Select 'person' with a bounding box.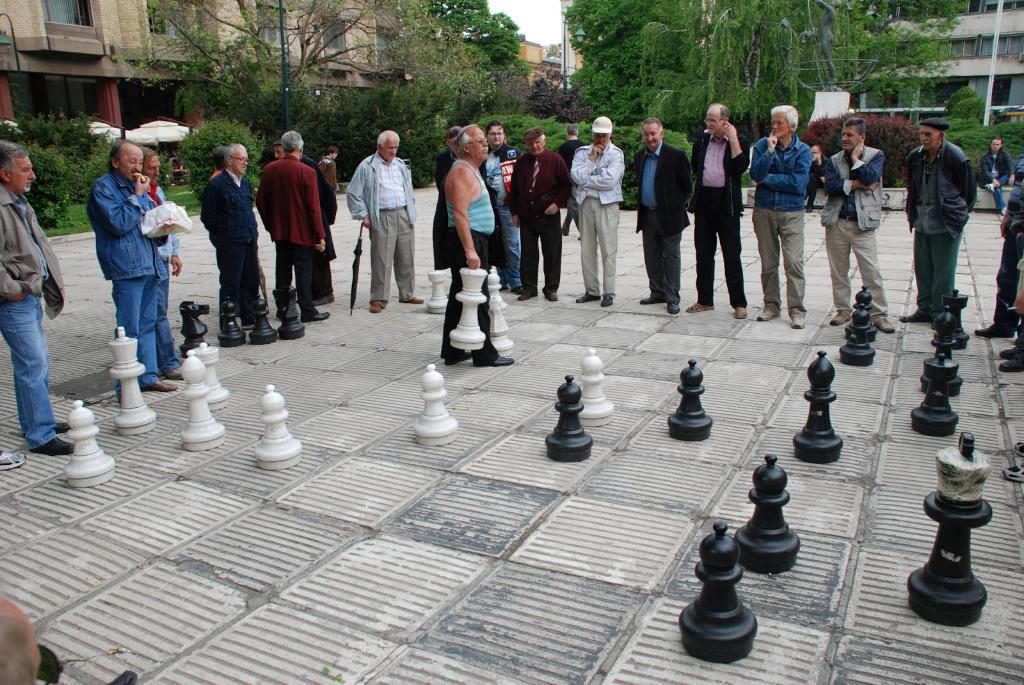
203, 141, 264, 337.
